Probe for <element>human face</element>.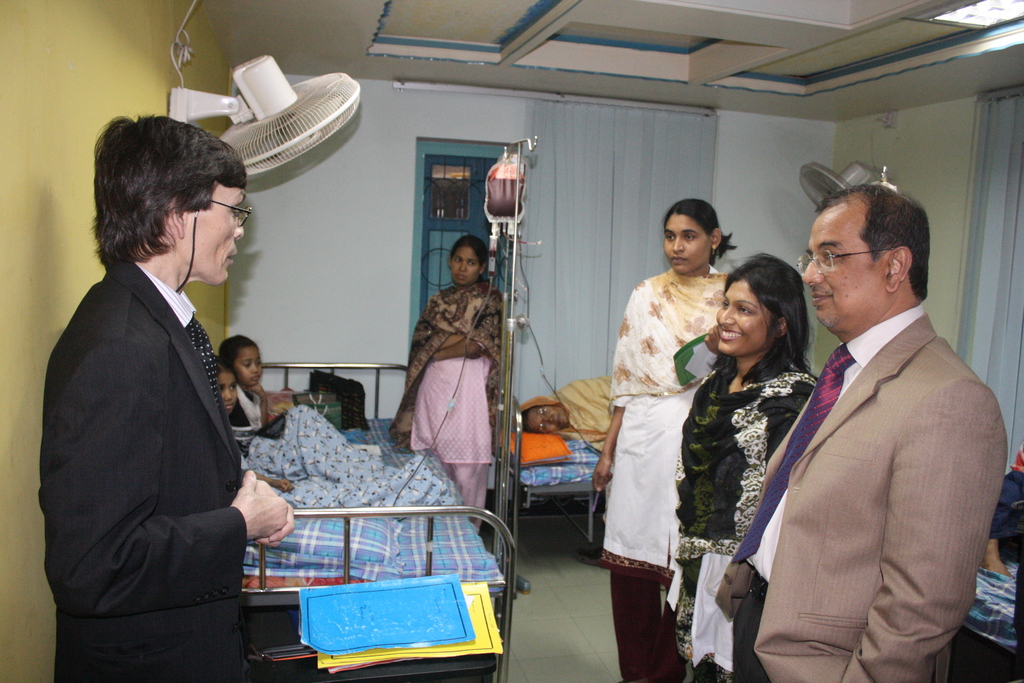
Probe result: {"left": 187, "top": 181, "right": 248, "bottom": 283}.
